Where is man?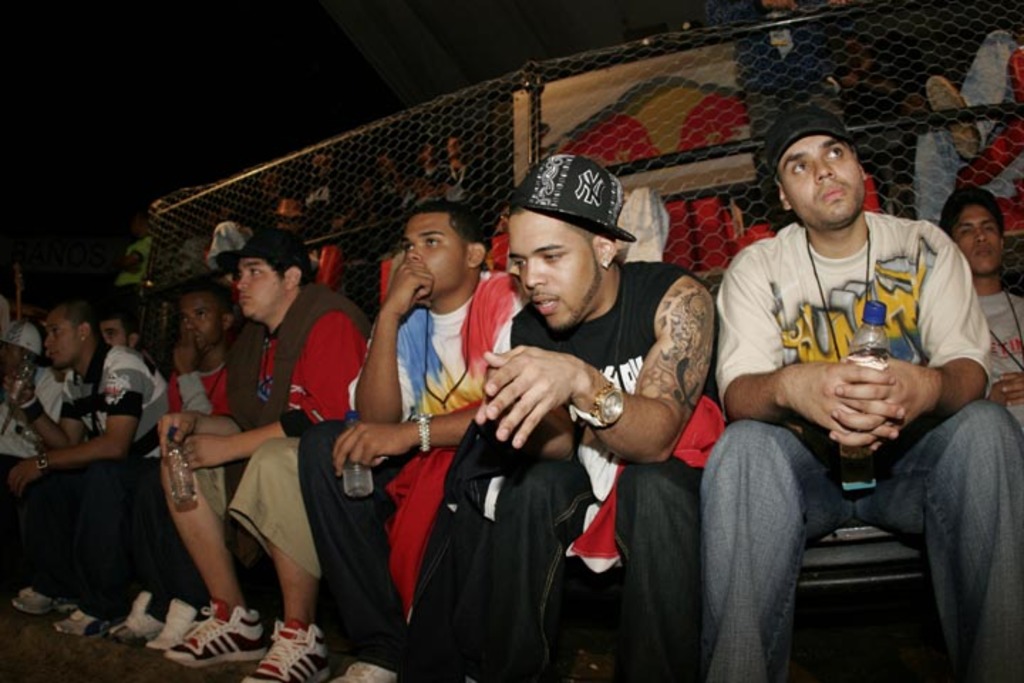
bbox=(94, 302, 142, 353).
